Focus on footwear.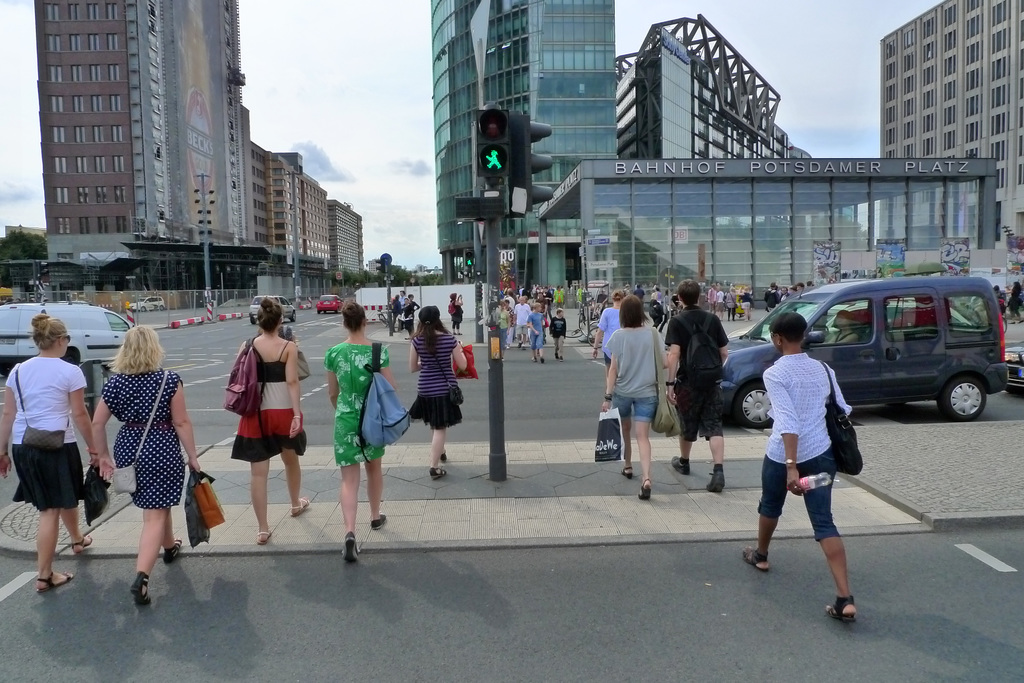
Focused at 669, 454, 689, 474.
